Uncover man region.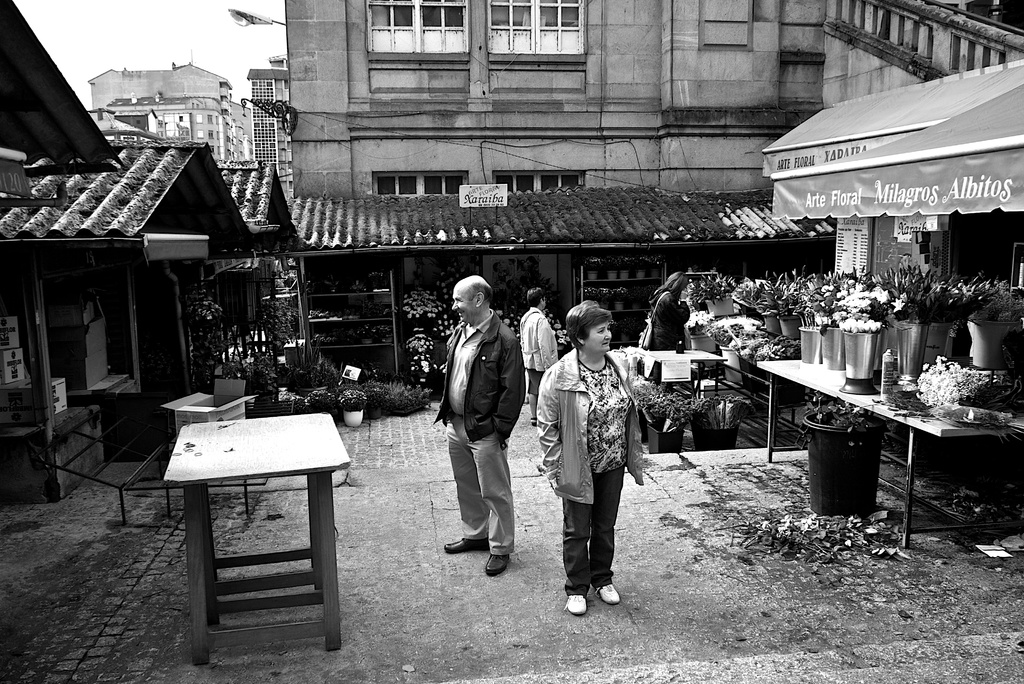
Uncovered: crop(433, 278, 525, 578).
